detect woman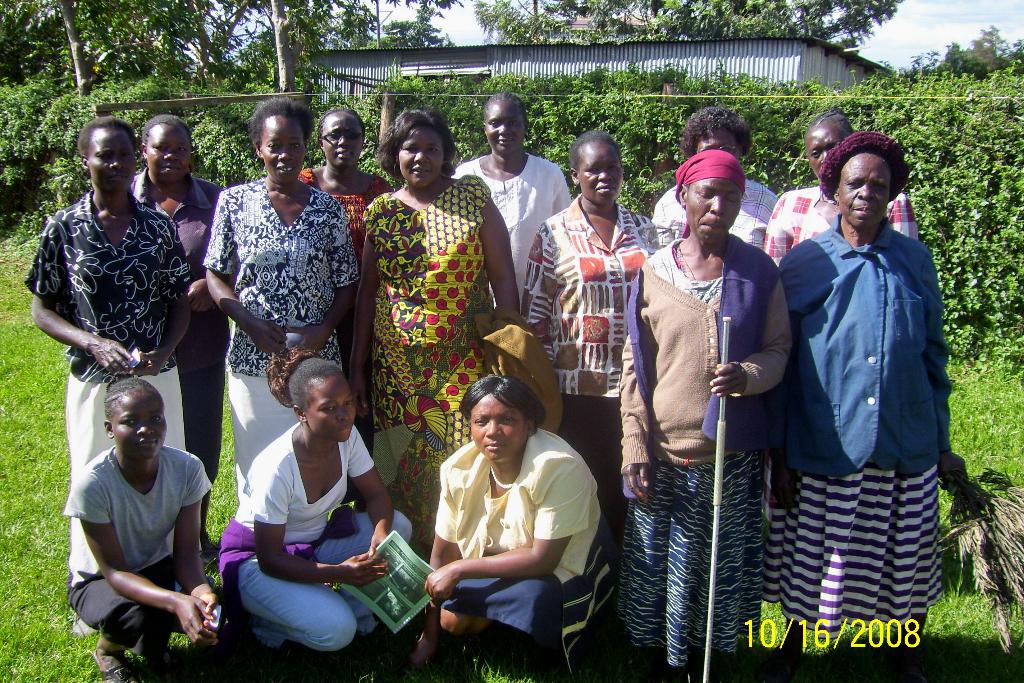
{"left": 517, "top": 129, "right": 660, "bottom": 573}
